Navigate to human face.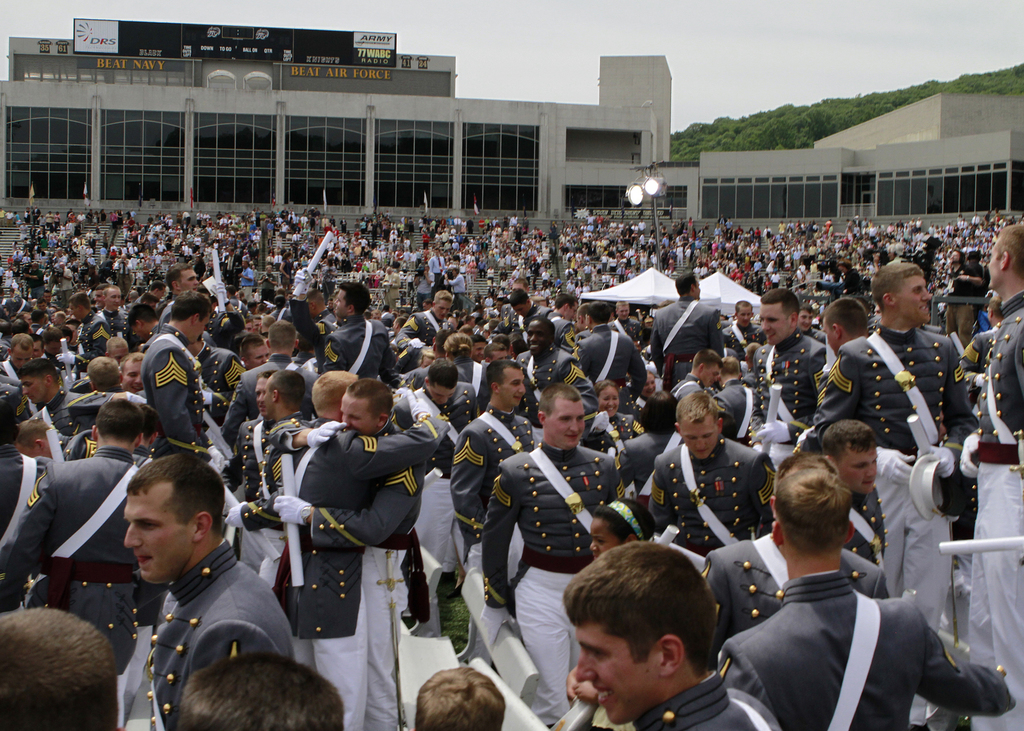
Navigation target: (left=9, top=342, right=31, bottom=370).
